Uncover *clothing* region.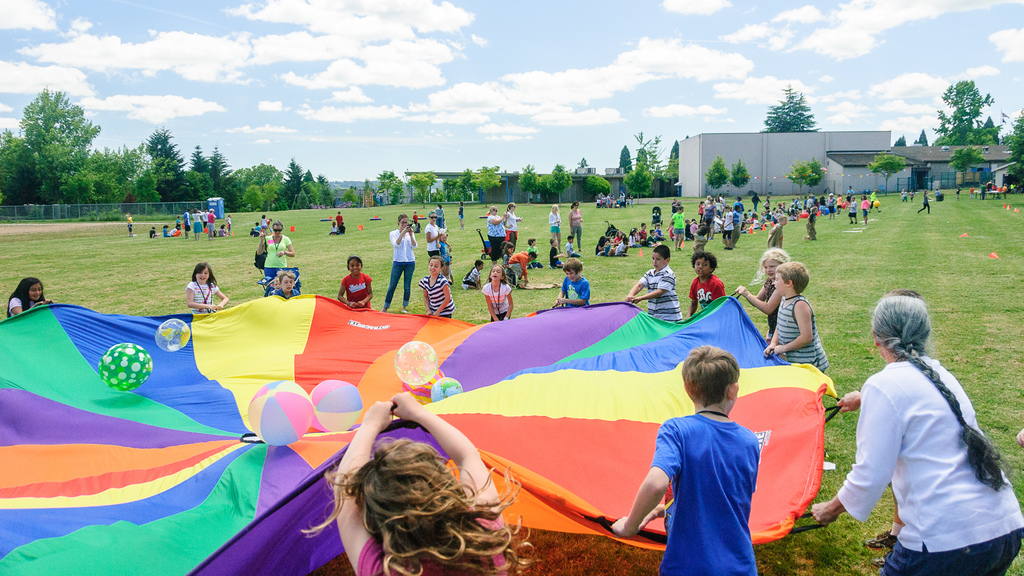
Uncovered: 777, 292, 827, 372.
